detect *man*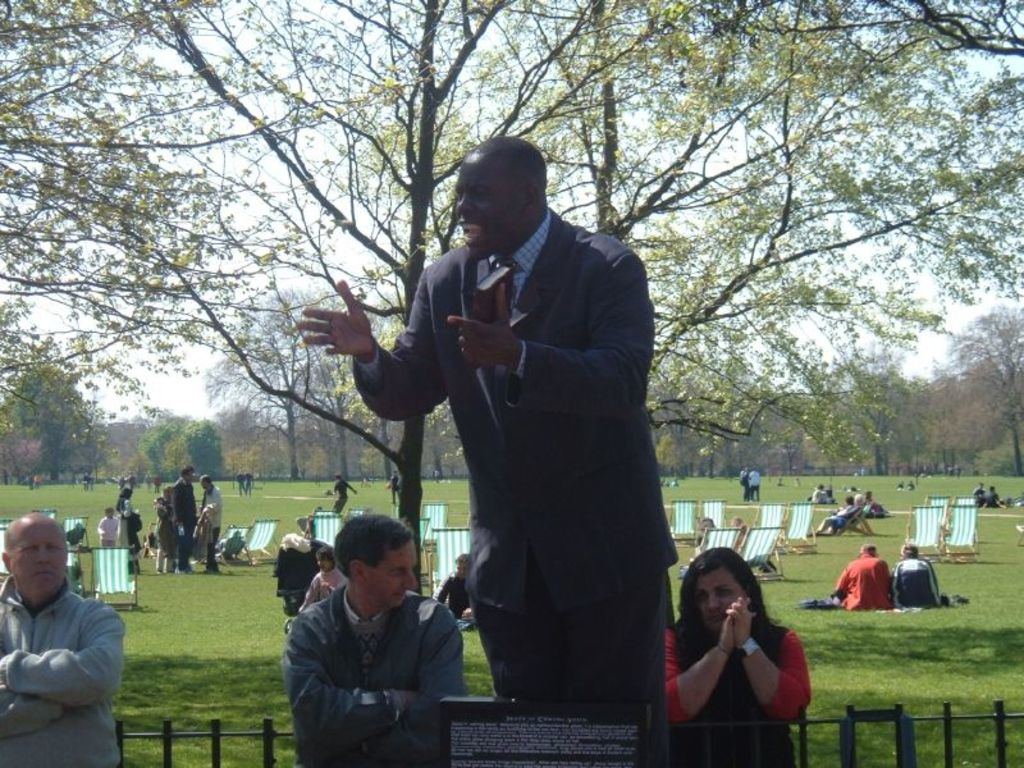
[904, 480, 914, 497]
